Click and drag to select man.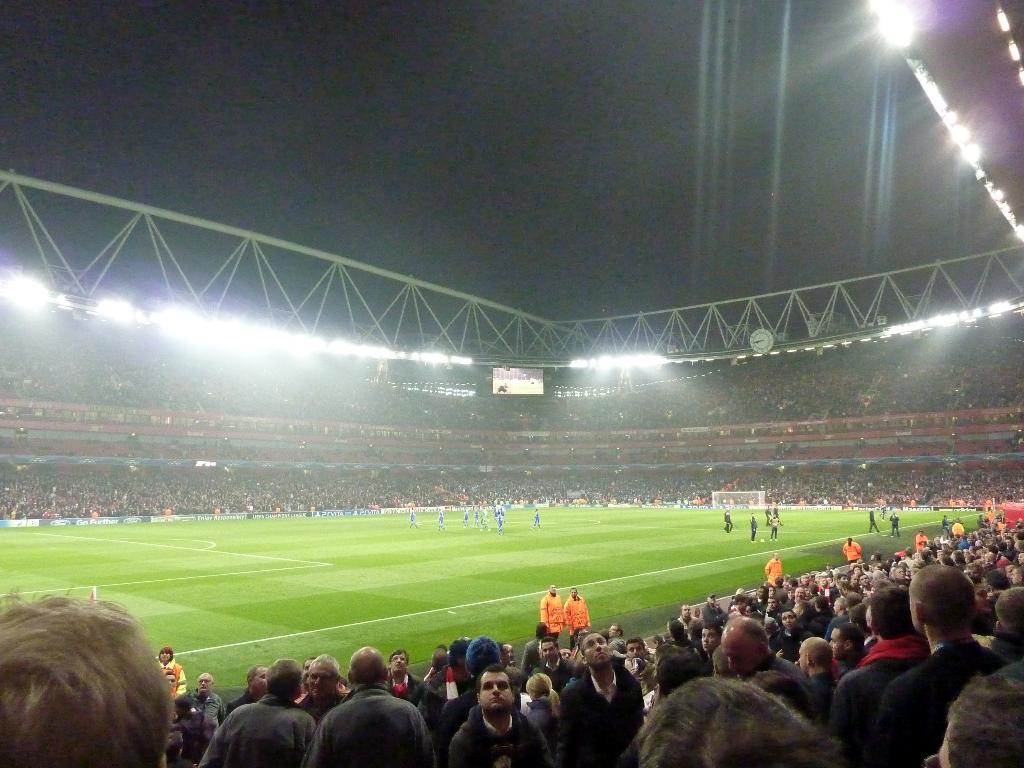
Selection: (x1=562, y1=628, x2=643, y2=765).
